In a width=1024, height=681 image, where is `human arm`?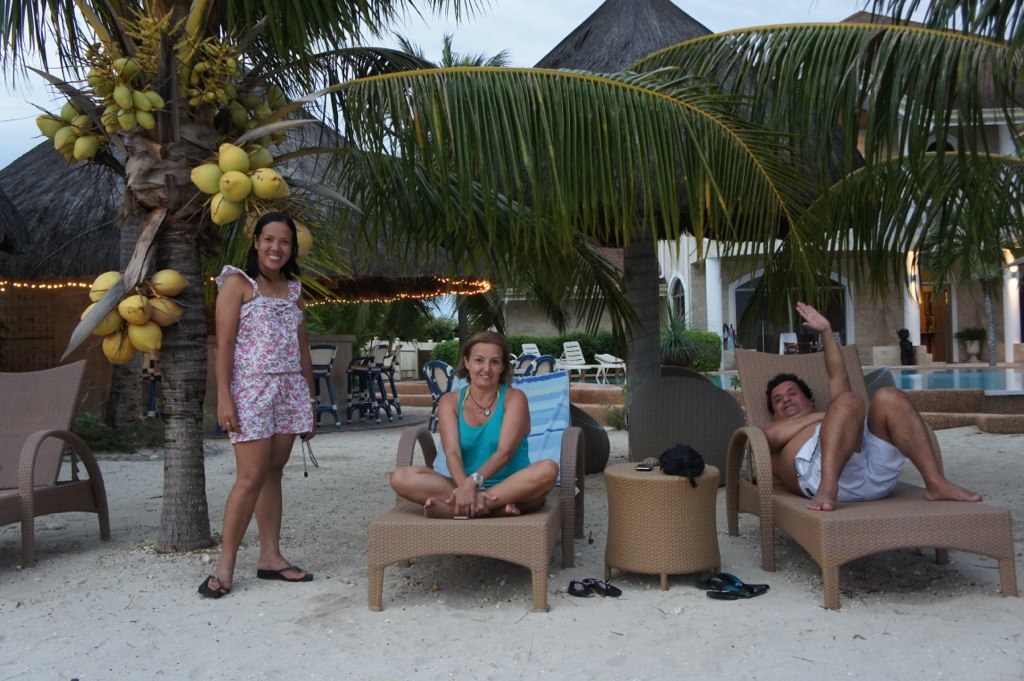
locate(192, 264, 241, 431).
